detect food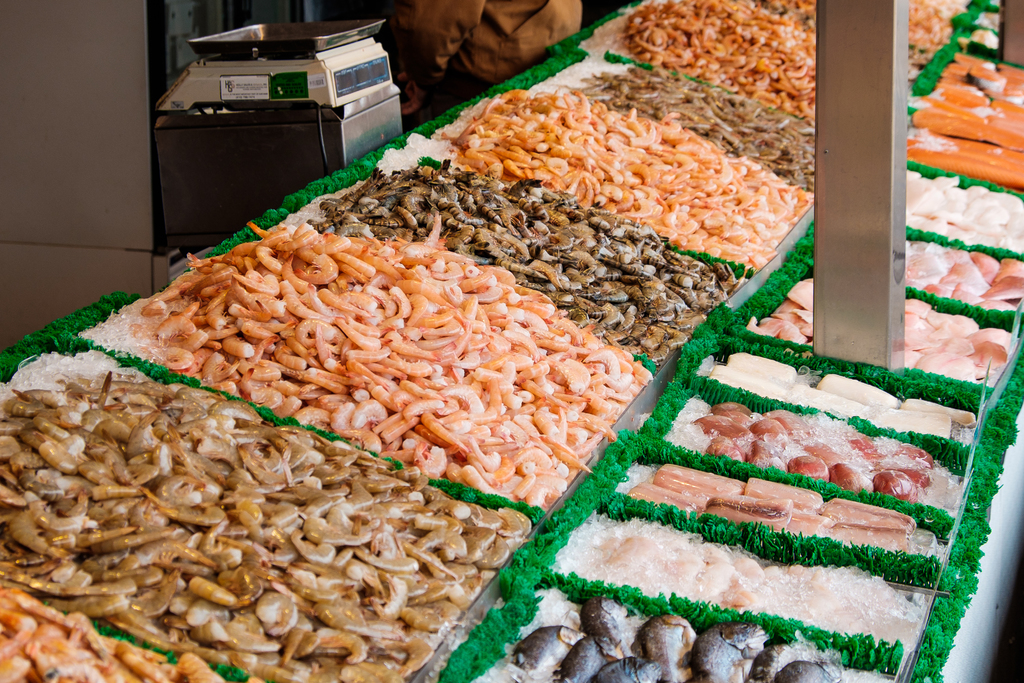
x1=470 y1=583 x2=902 y2=681
